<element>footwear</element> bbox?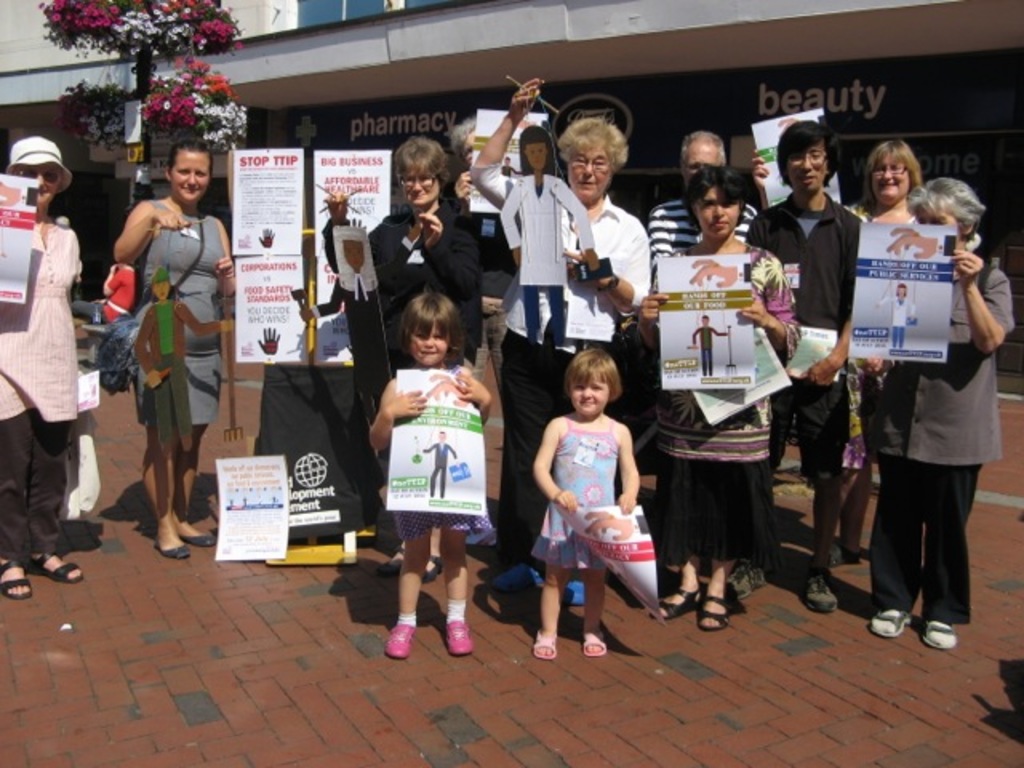
left=442, top=619, right=472, bottom=651
